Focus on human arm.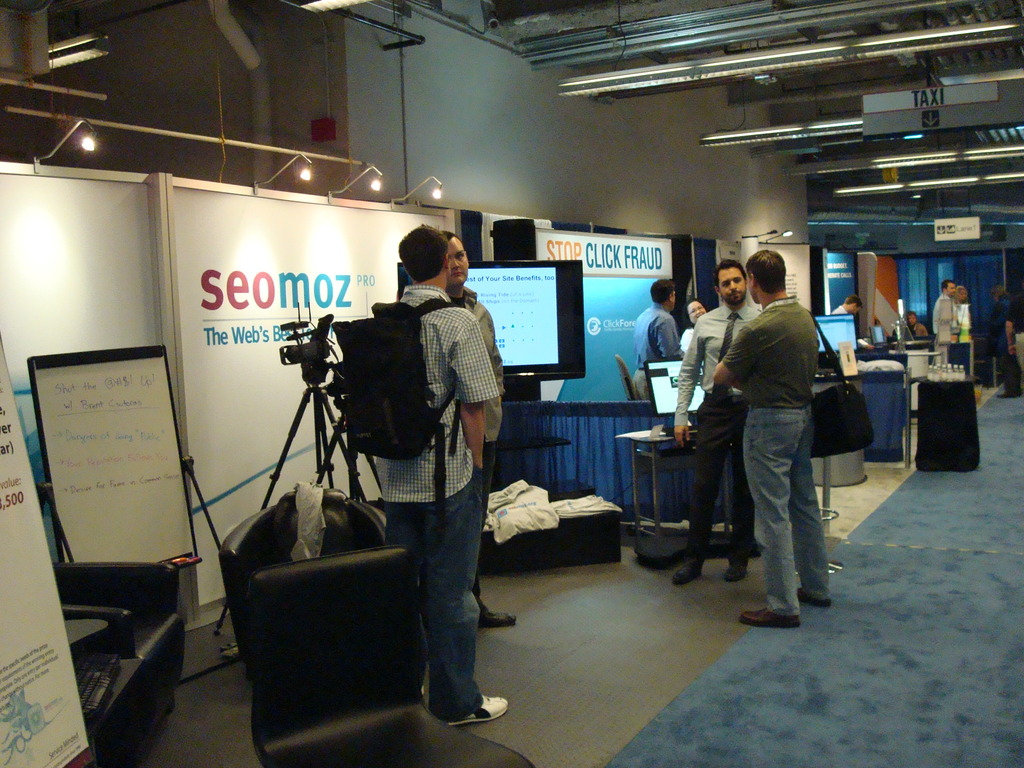
Focused at (445, 306, 486, 468).
